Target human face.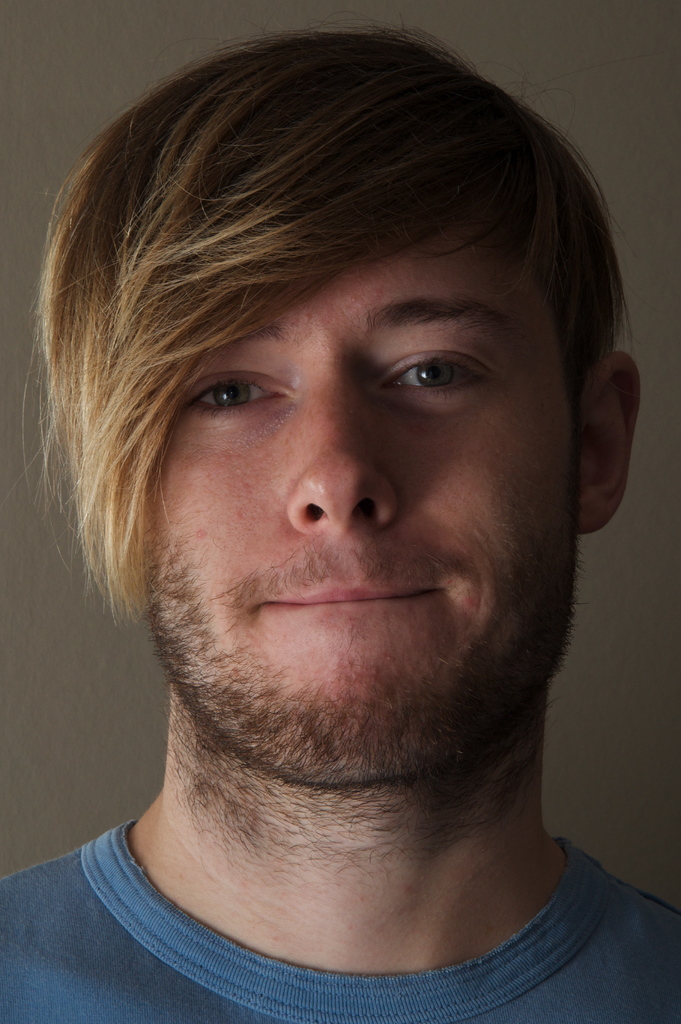
Target region: <region>144, 218, 585, 784</region>.
